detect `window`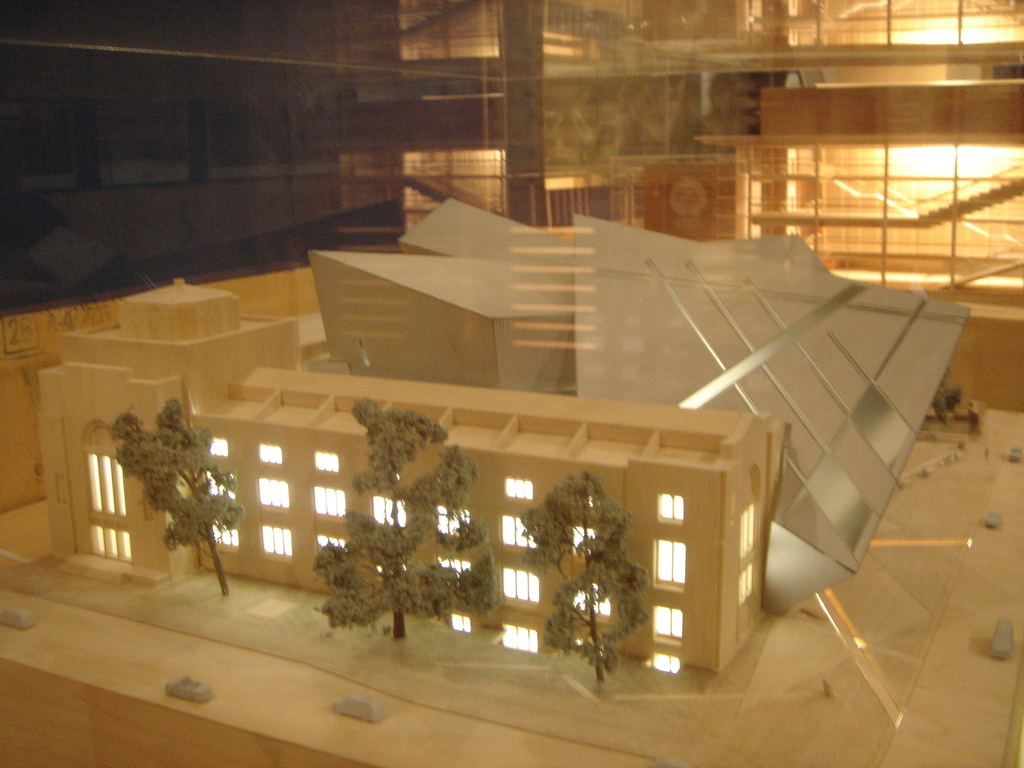
{"x1": 652, "y1": 651, "x2": 675, "y2": 675}
